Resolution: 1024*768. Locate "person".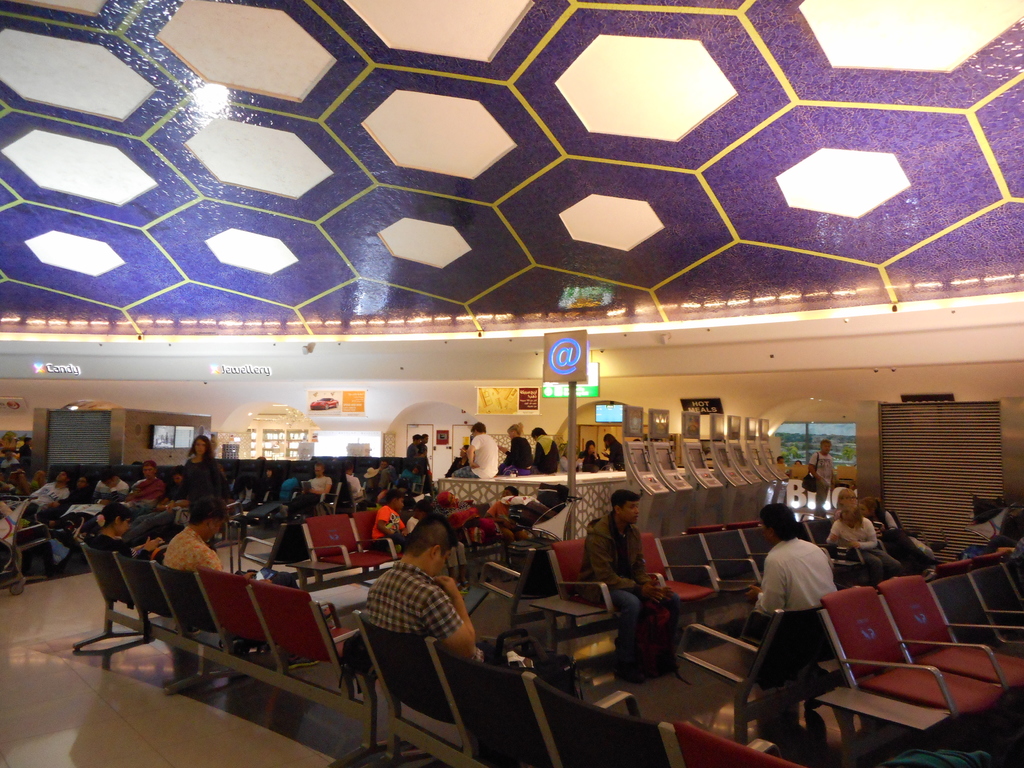
[833,484,930,565].
